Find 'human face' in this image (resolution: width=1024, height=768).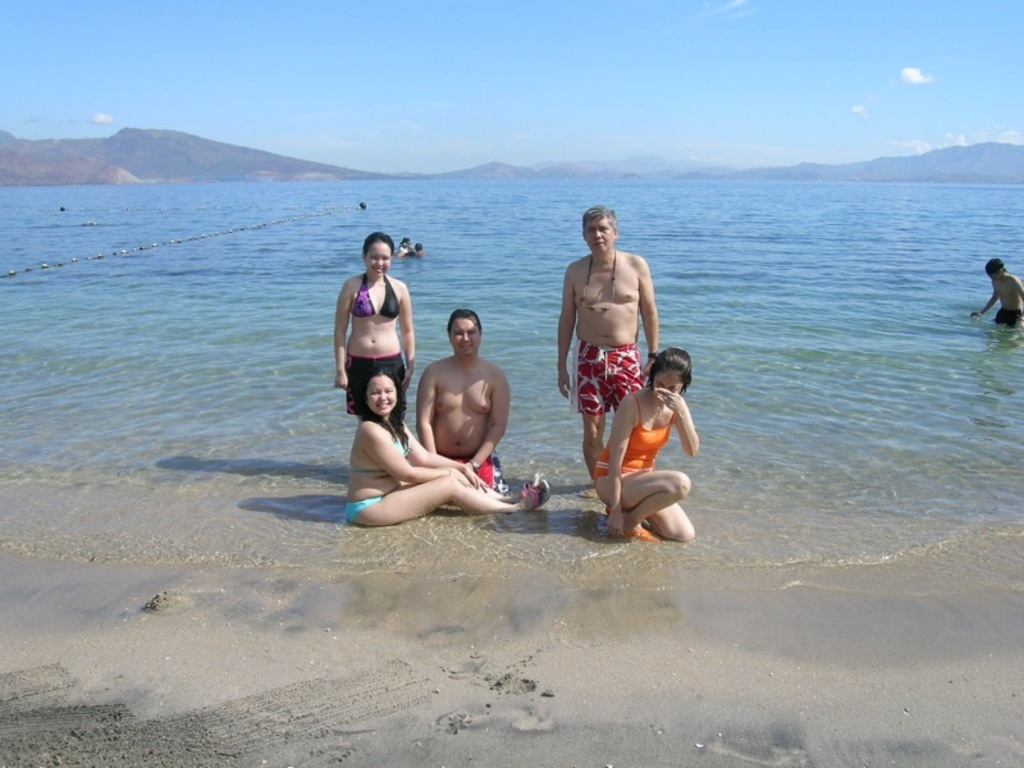
BBox(655, 372, 684, 399).
